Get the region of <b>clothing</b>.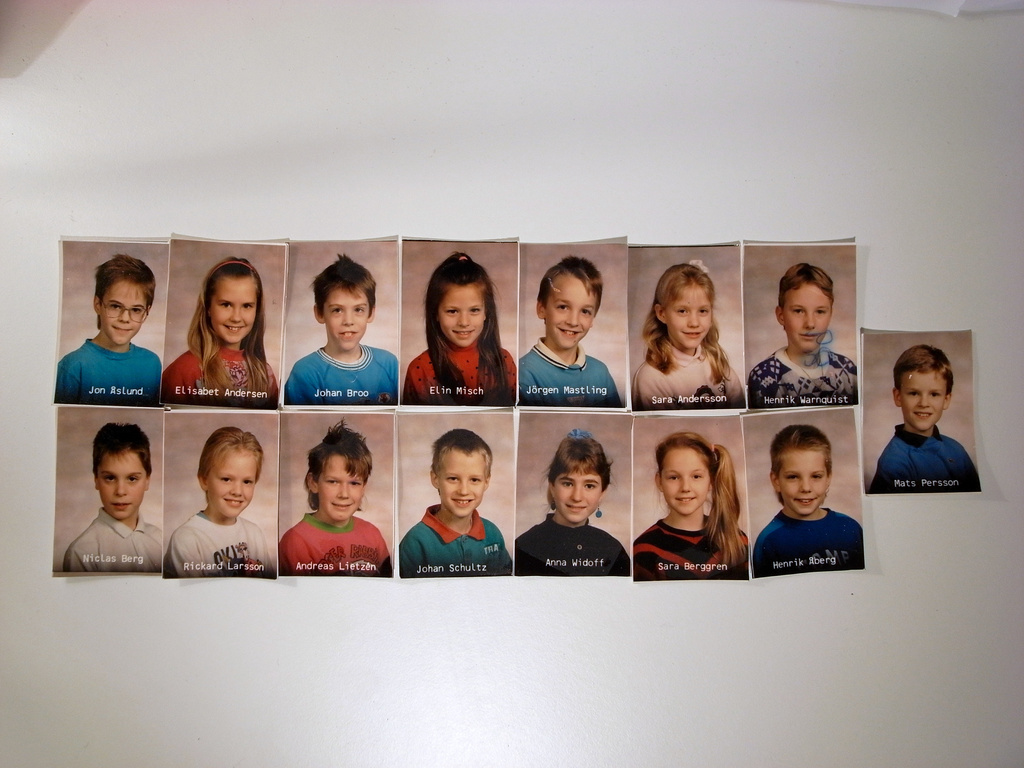
(x1=514, y1=333, x2=623, y2=410).
